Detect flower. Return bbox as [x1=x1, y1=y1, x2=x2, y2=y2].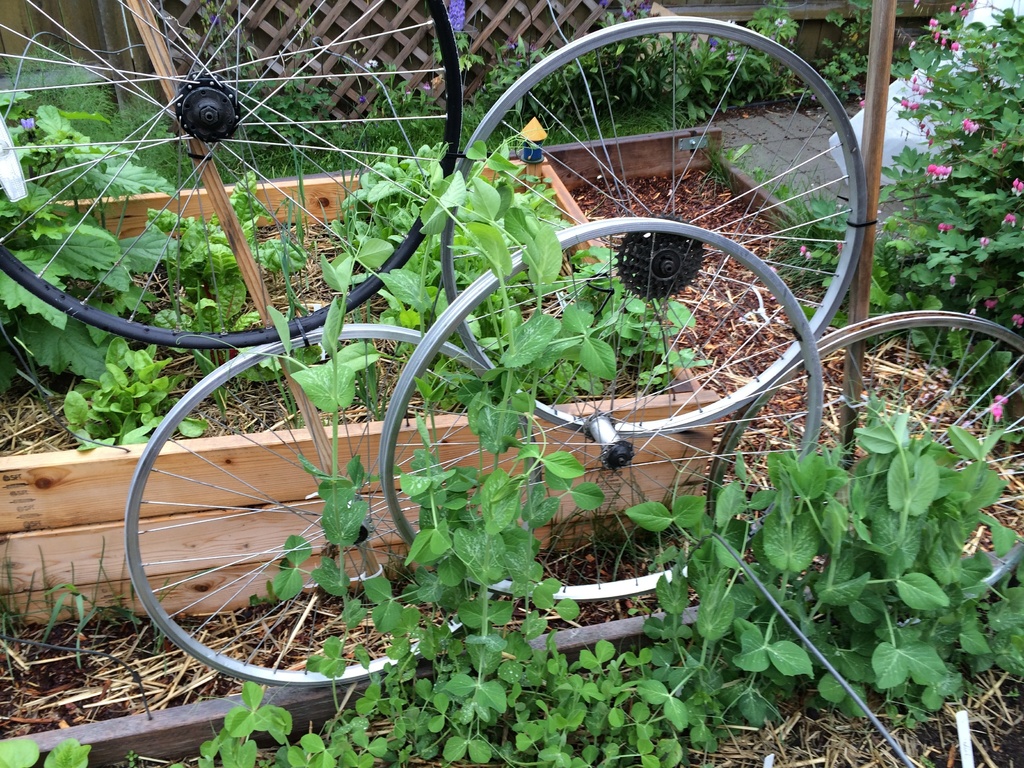
[x1=984, y1=294, x2=998, y2=312].
